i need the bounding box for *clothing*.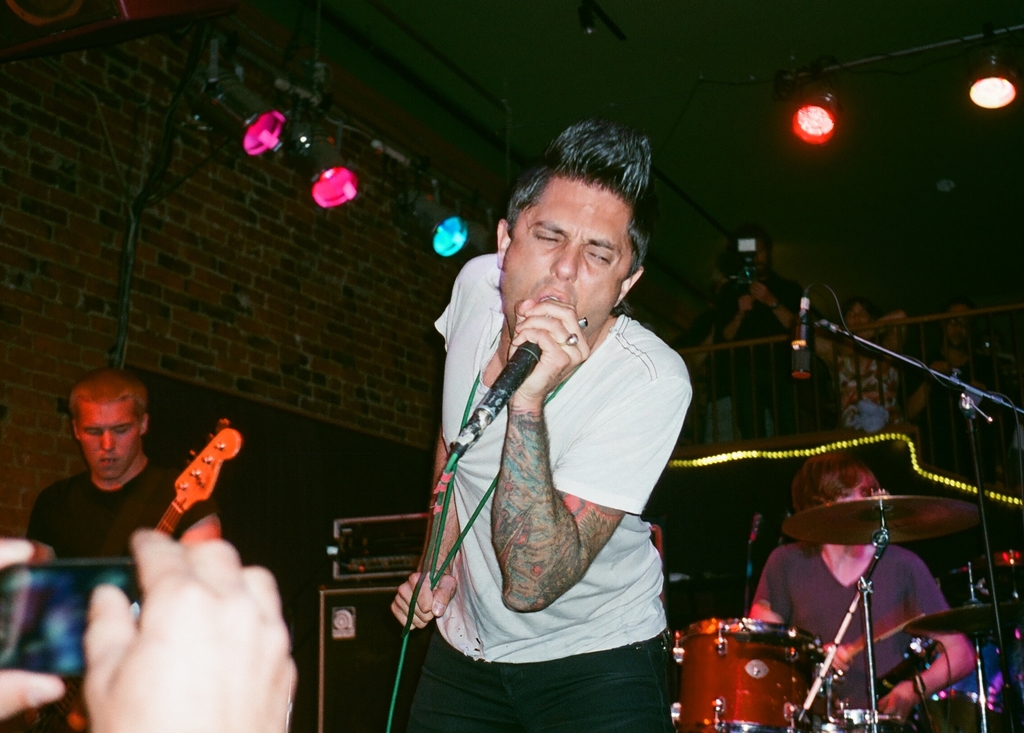
Here it is: BBox(408, 217, 698, 718).
